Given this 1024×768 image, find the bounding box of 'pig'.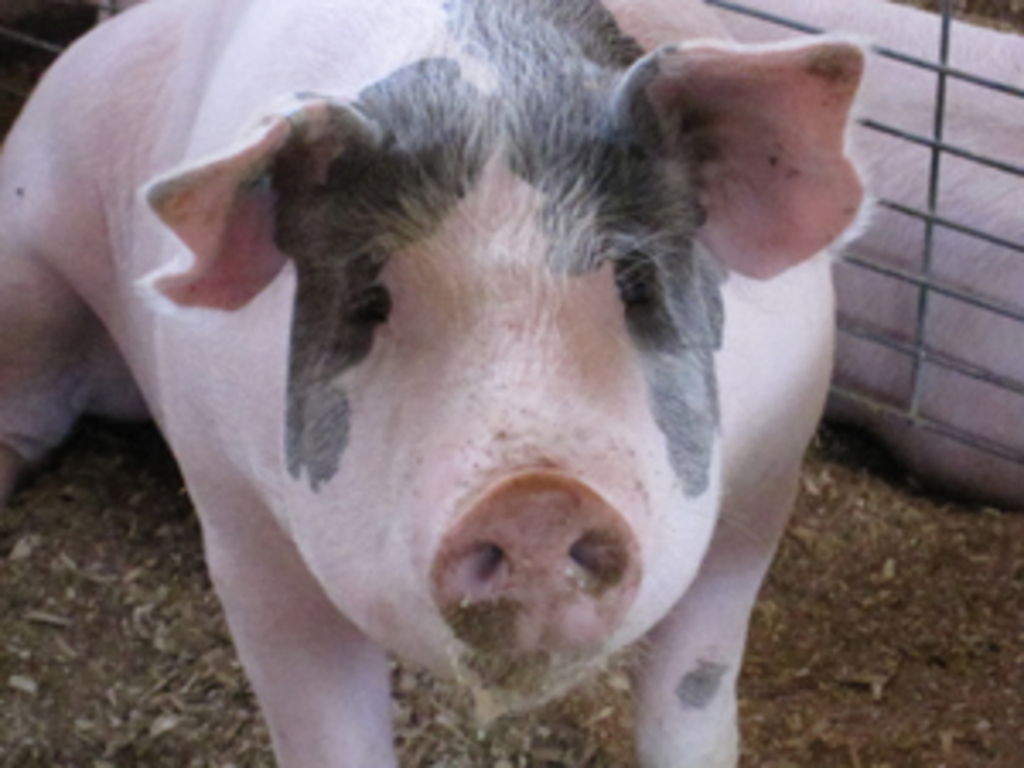
select_region(0, 0, 884, 765).
